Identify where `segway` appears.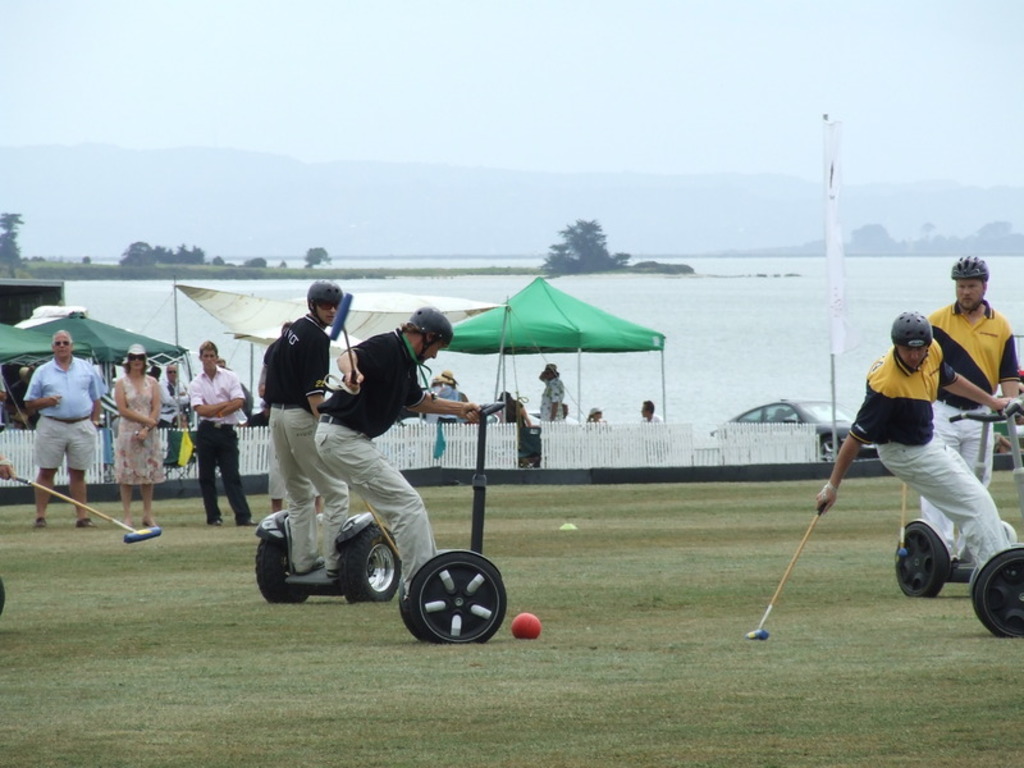
Appears at 401/399/508/644.
